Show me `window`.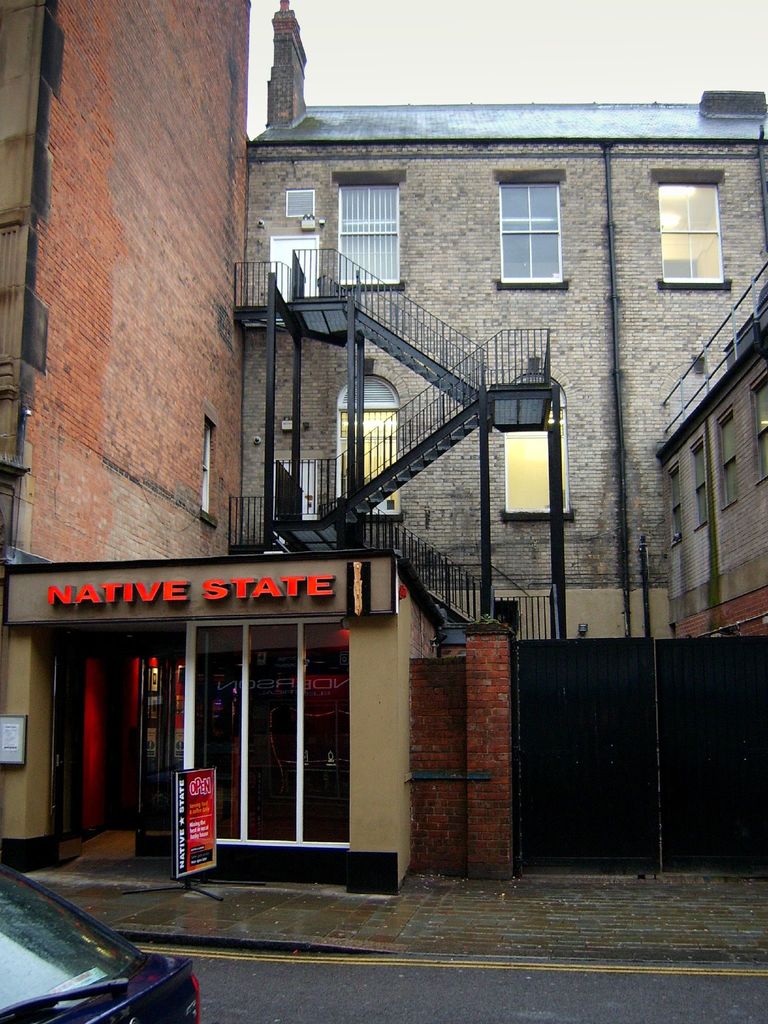
`window` is here: bbox(495, 168, 570, 292).
